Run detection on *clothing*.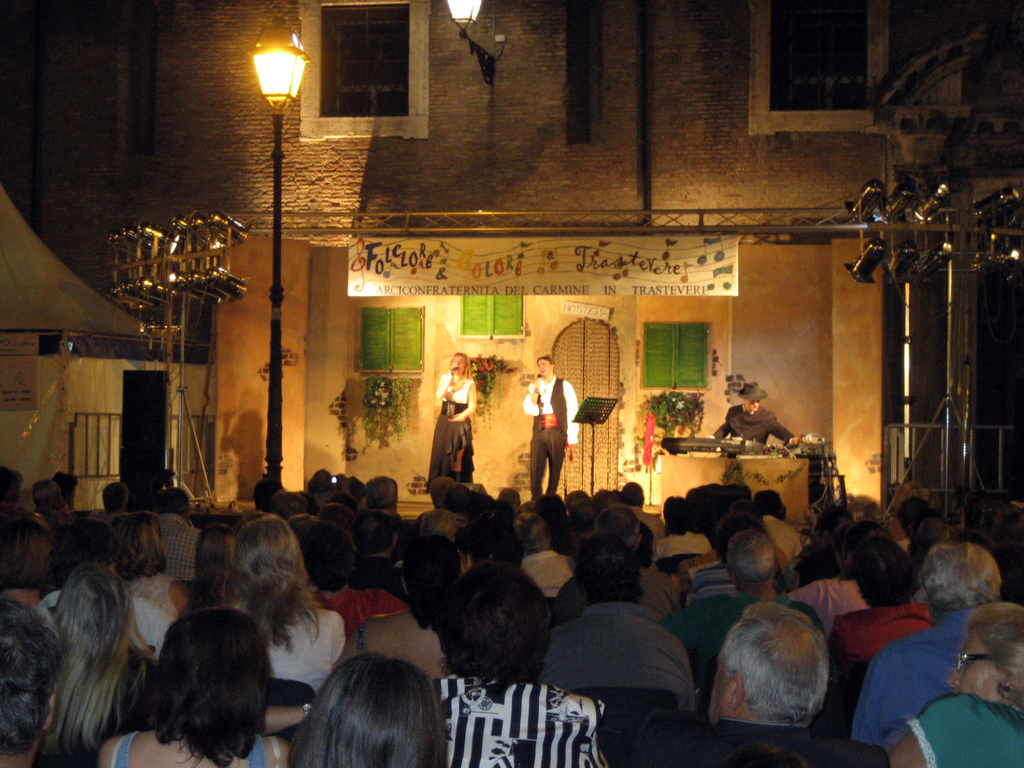
Result: x1=795 y1=577 x2=876 y2=627.
